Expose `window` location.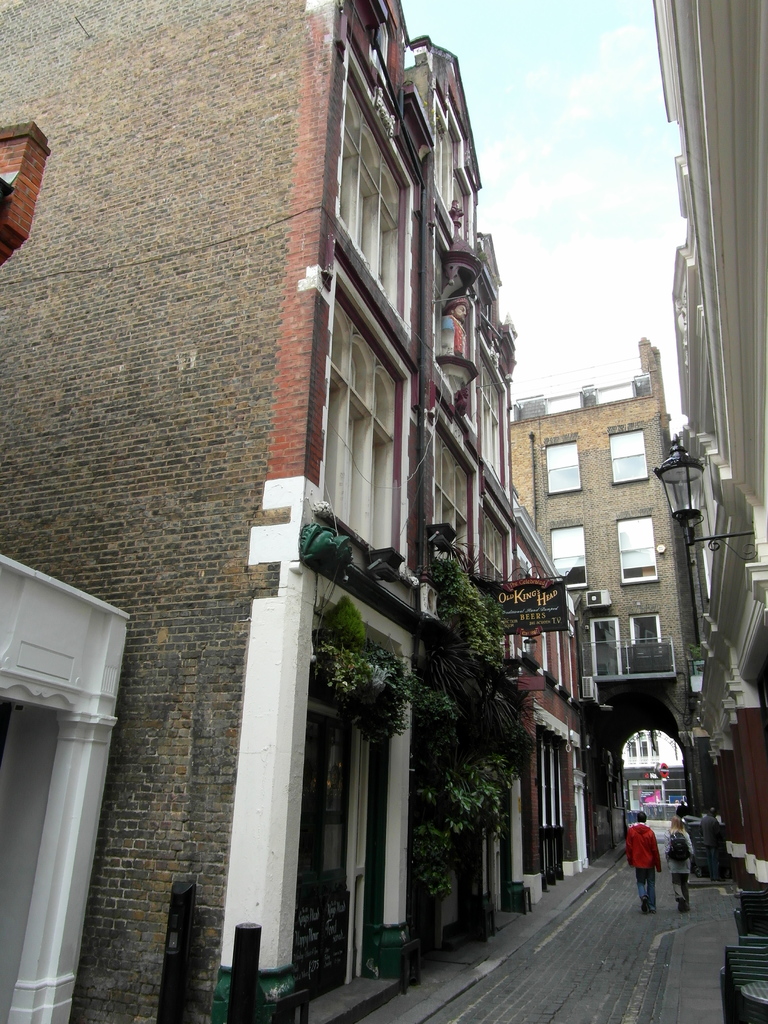
Exposed at Rect(547, 433, 582, 498).
